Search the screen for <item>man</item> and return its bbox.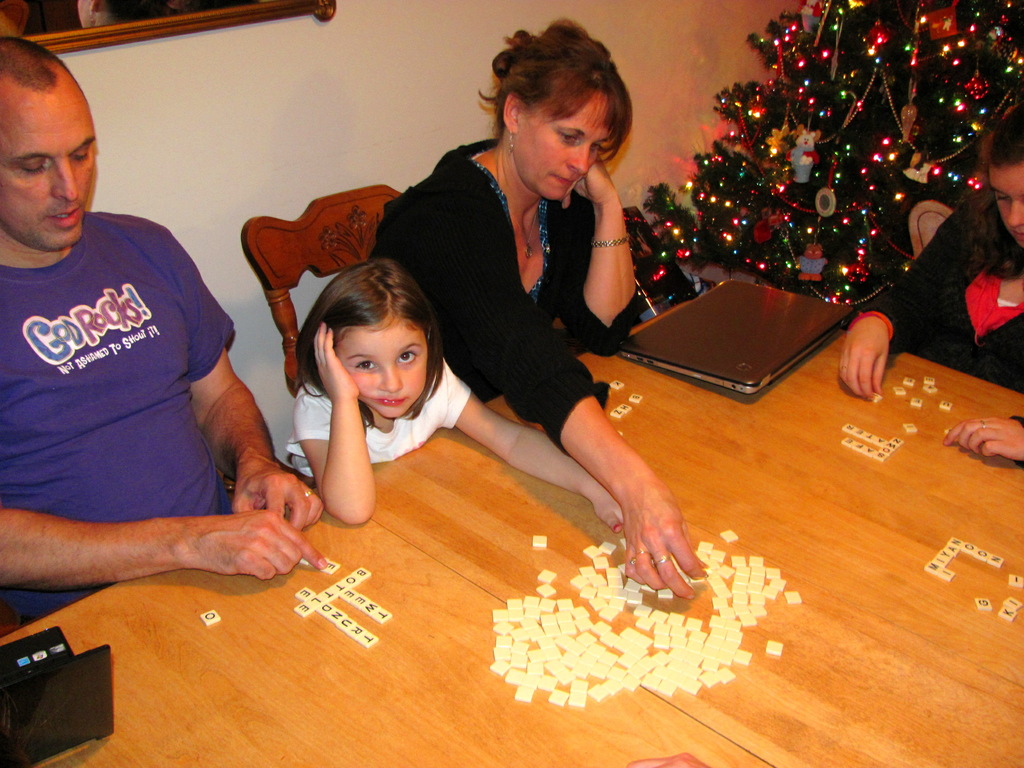
Found: x1=0 y1=61 x2=275 y2=655.
